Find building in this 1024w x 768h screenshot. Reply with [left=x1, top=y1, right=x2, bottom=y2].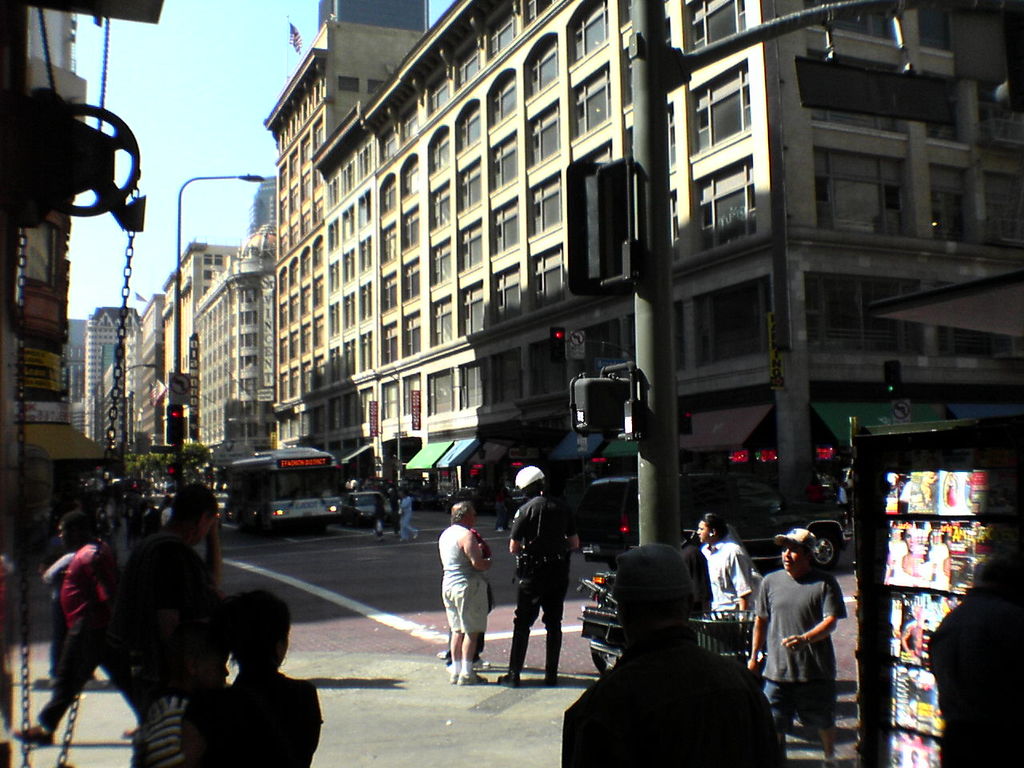
[left=0, top=0, right=182, bottom=630].
